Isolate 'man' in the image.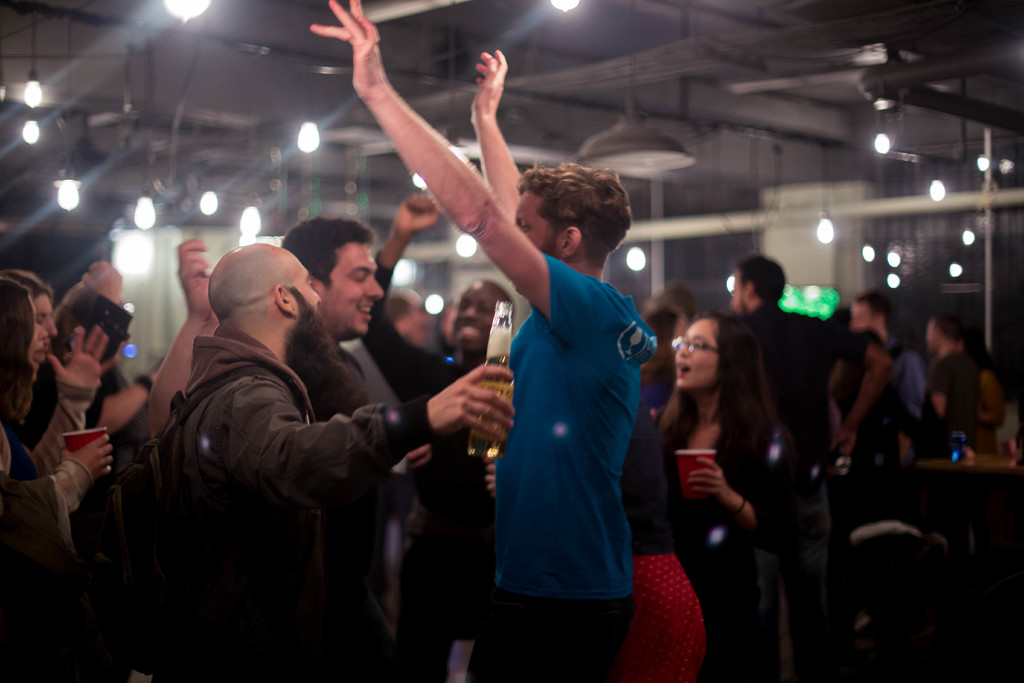
Isolated region: Rect(728, 252, 893, 682).
